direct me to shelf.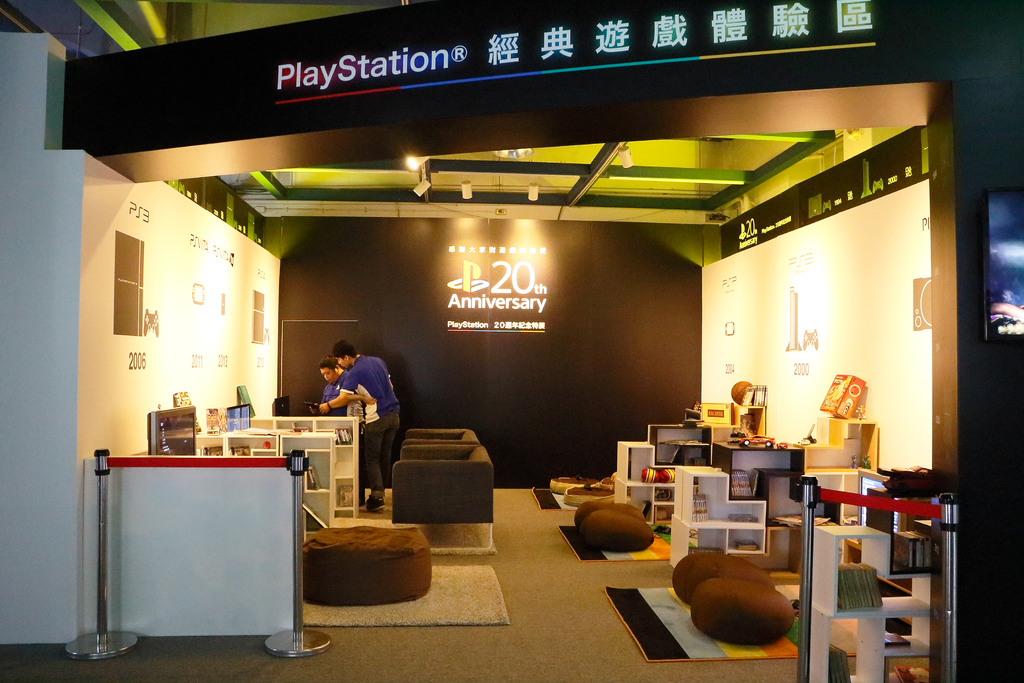
Direction: select_region(248, 415, 364, 527).
